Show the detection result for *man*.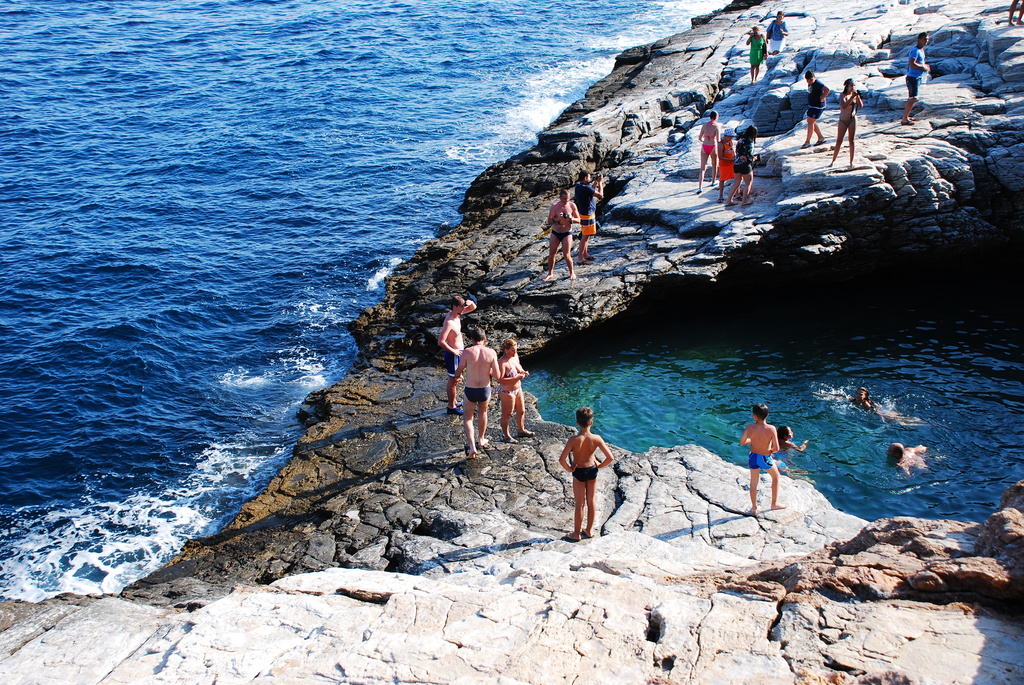
region(577, 173, 605, 257).
